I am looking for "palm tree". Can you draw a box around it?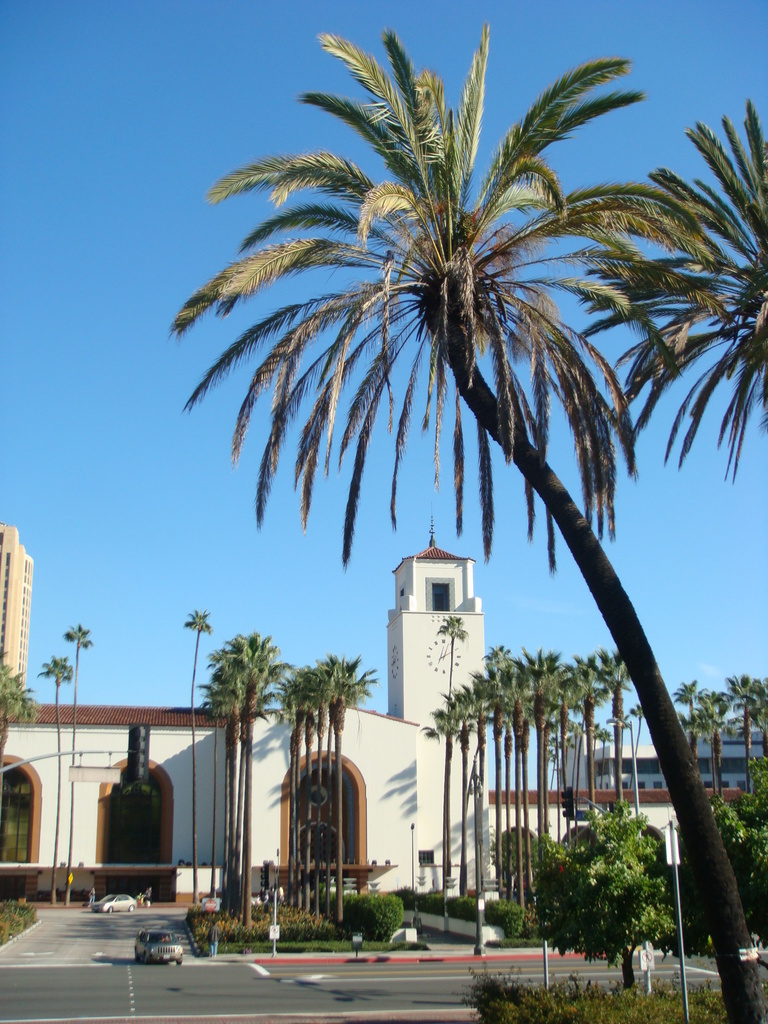
Sure, the bounding box is detection(199, 624, 278, 883).
